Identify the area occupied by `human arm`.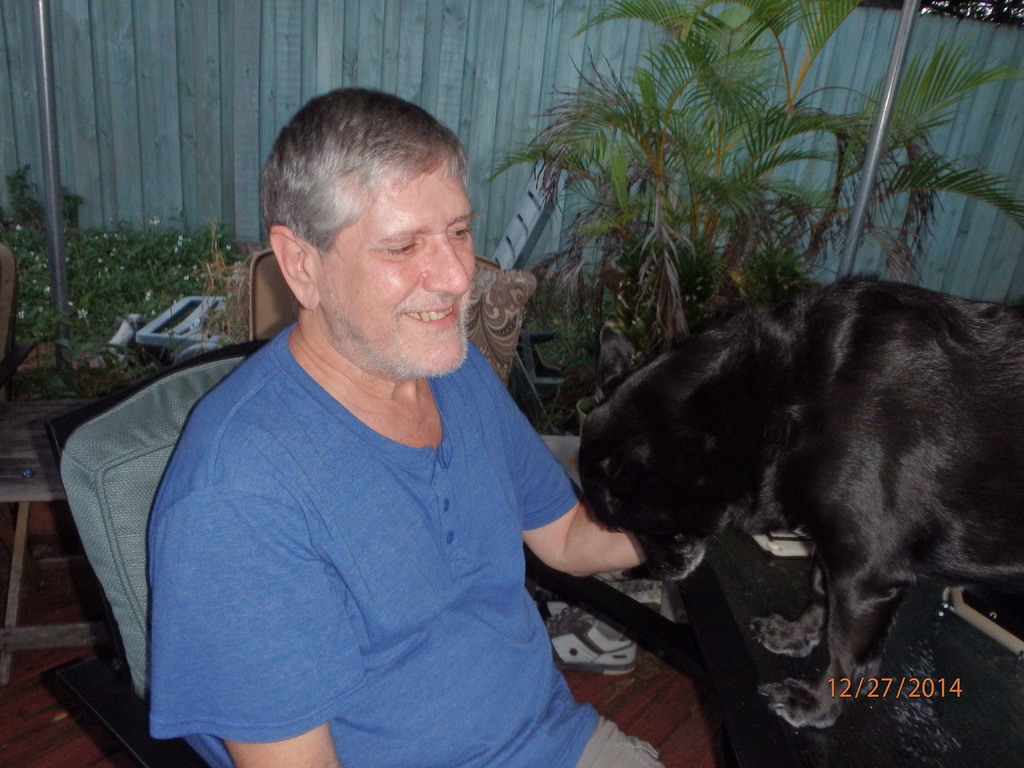
Area: 173, 486, 346, 767.
